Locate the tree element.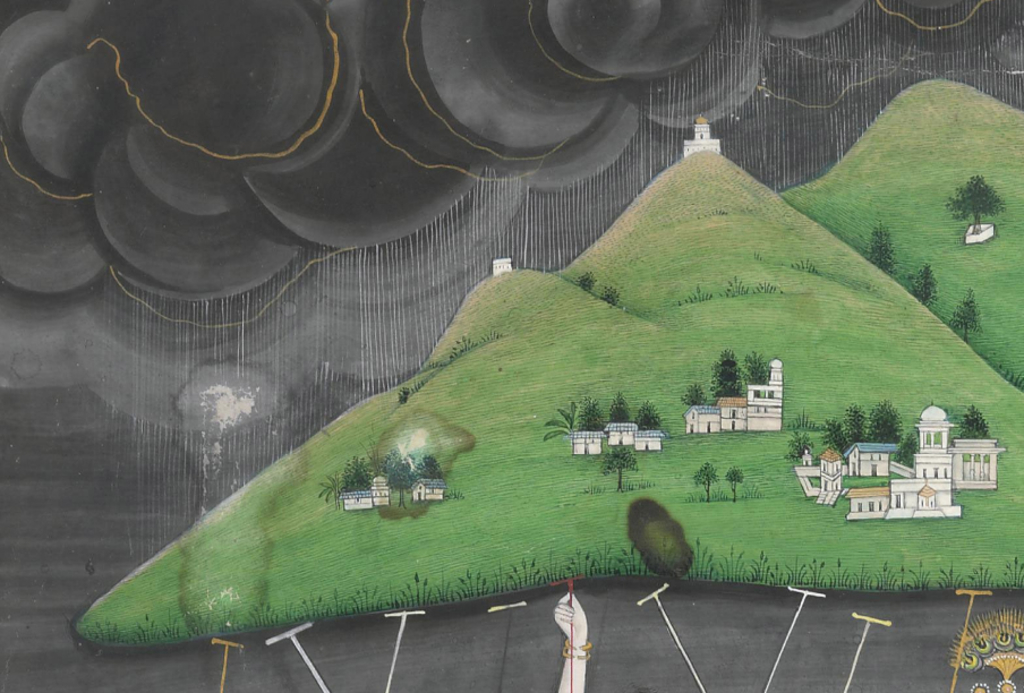
Element bbox: crop(912, 258, 939, 310).
